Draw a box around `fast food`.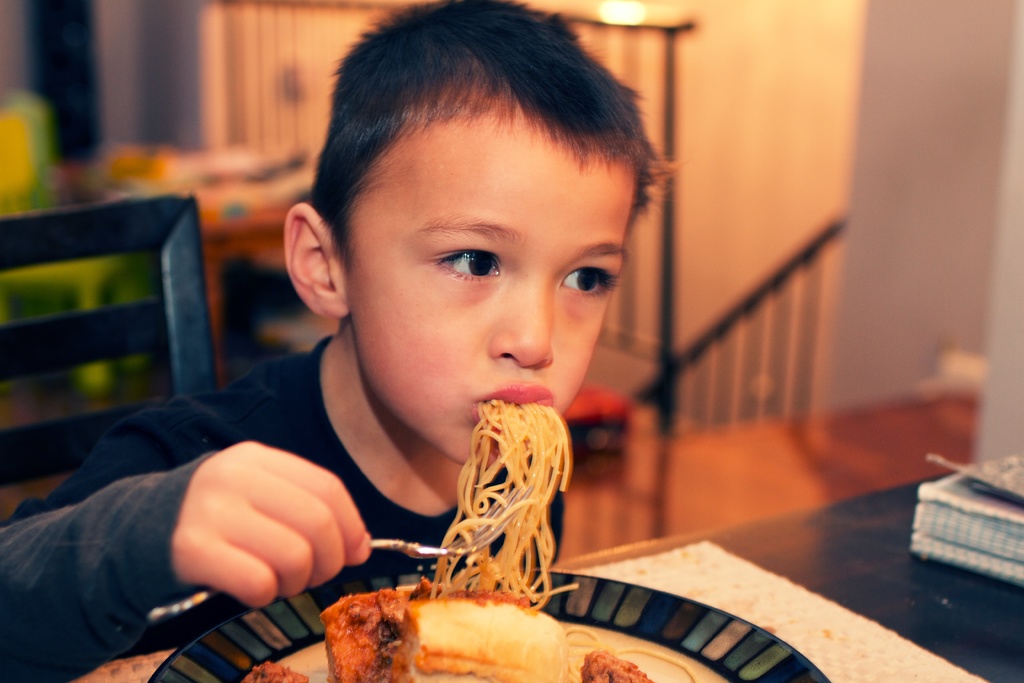
BBox(355, 390, 582, 603).
